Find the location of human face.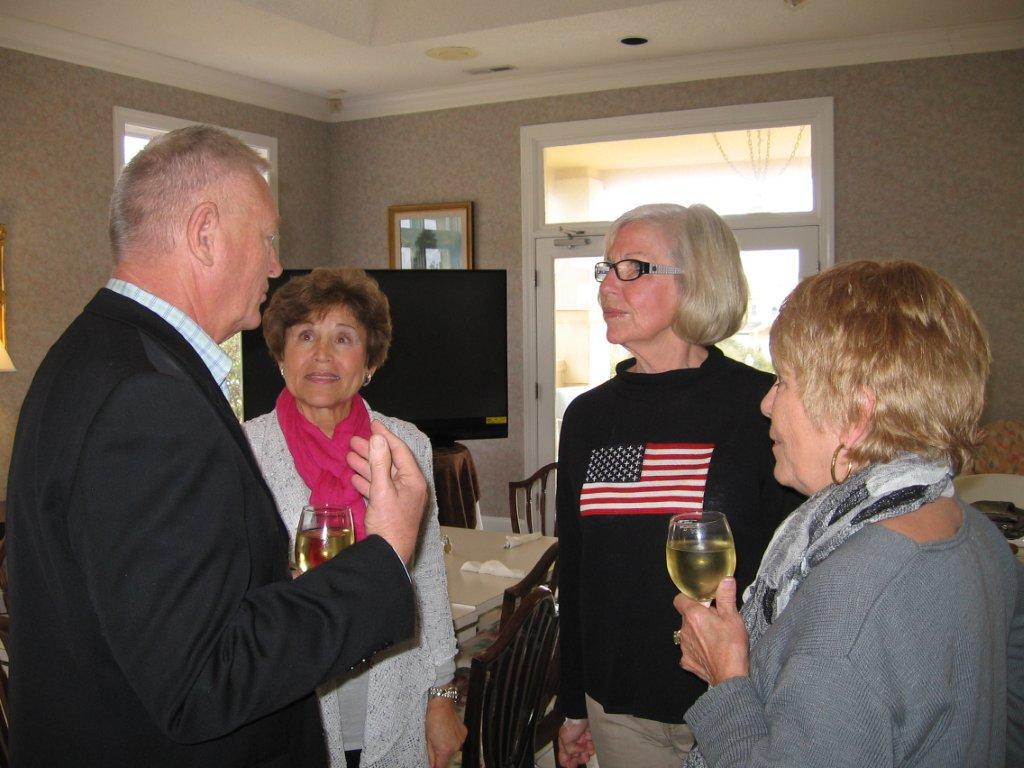
Location: (left=760, top=350, right=808, bottom=480).
